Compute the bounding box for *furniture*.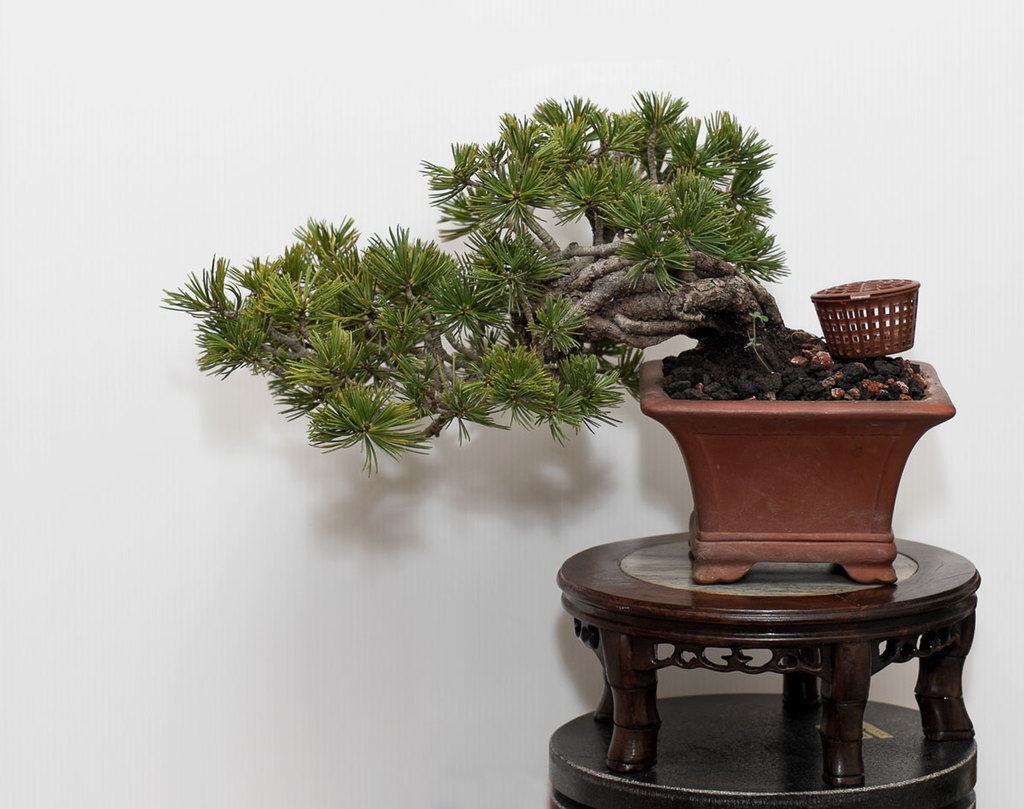
rect(549, 692, 977, 808).
